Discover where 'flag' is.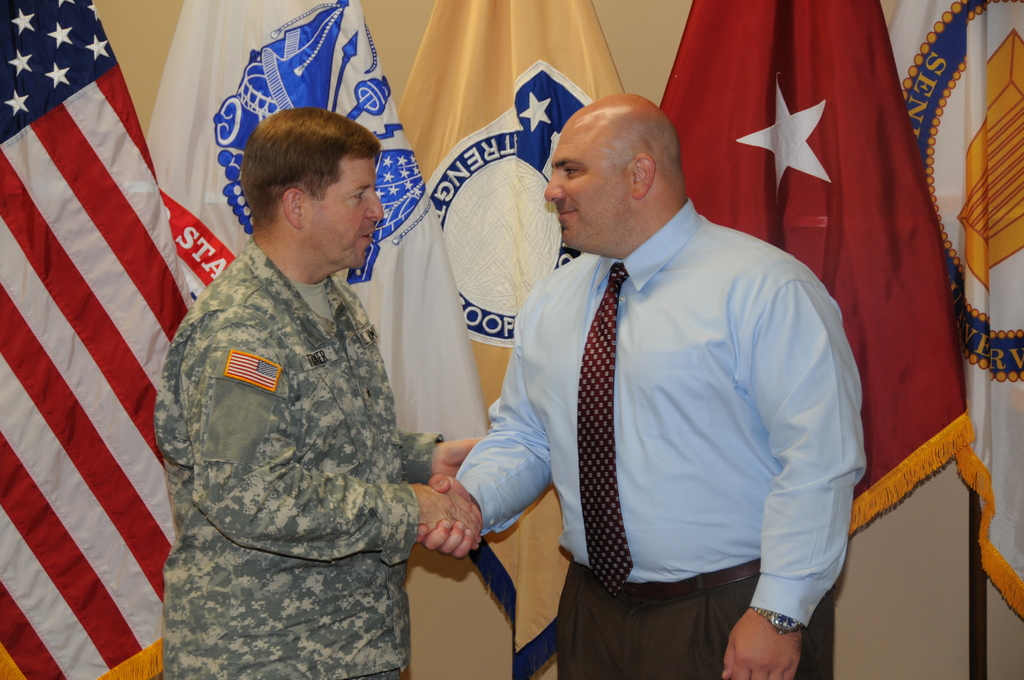
Discovered at x1=151 y1=0 x2=509 y2=430.
